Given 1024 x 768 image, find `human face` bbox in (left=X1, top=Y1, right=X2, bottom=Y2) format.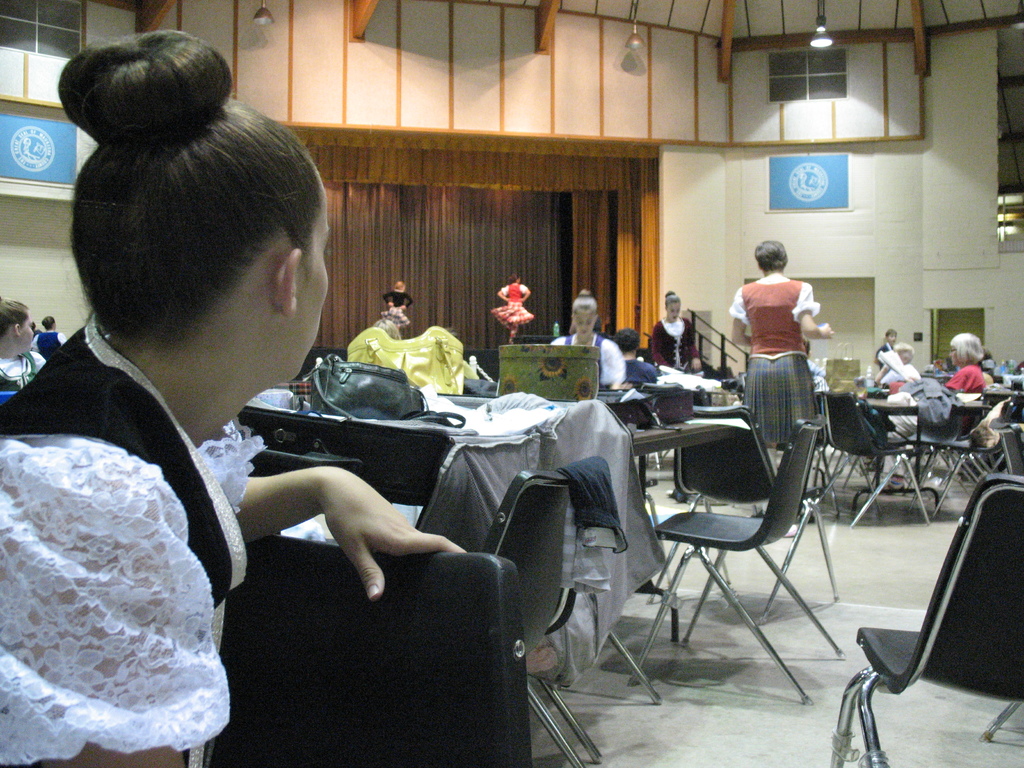
(left=296, top=182, right=329, bottom=376).
